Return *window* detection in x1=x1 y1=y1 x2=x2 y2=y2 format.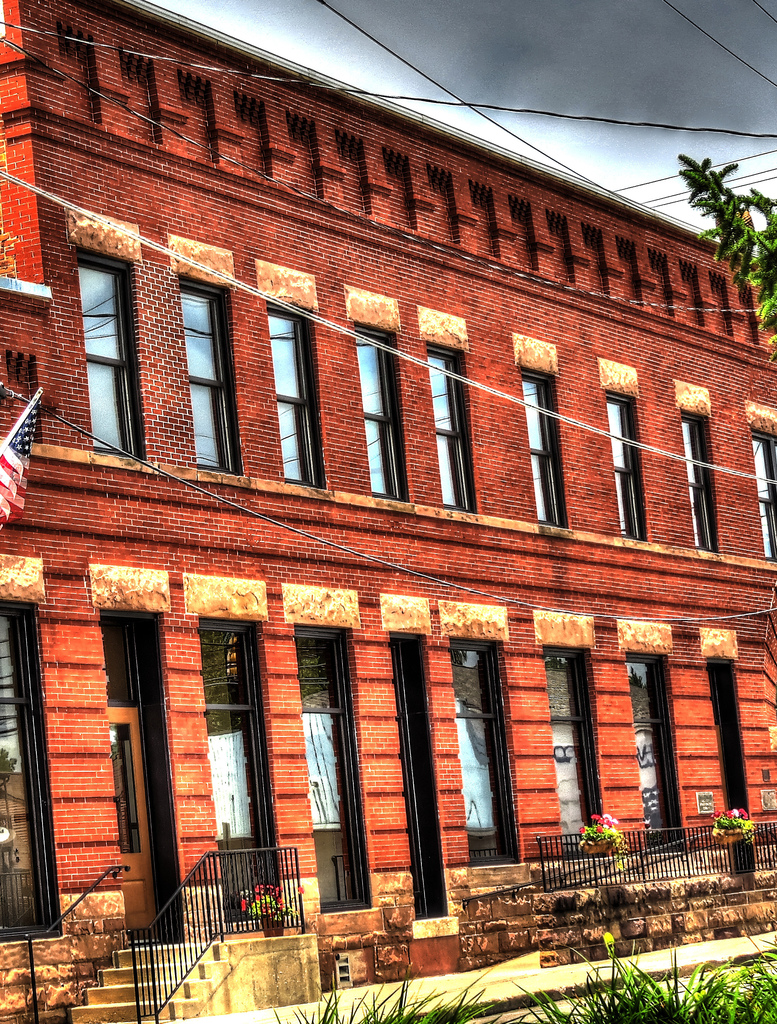
x1=78 y1=254 x2=141 y2=452.
